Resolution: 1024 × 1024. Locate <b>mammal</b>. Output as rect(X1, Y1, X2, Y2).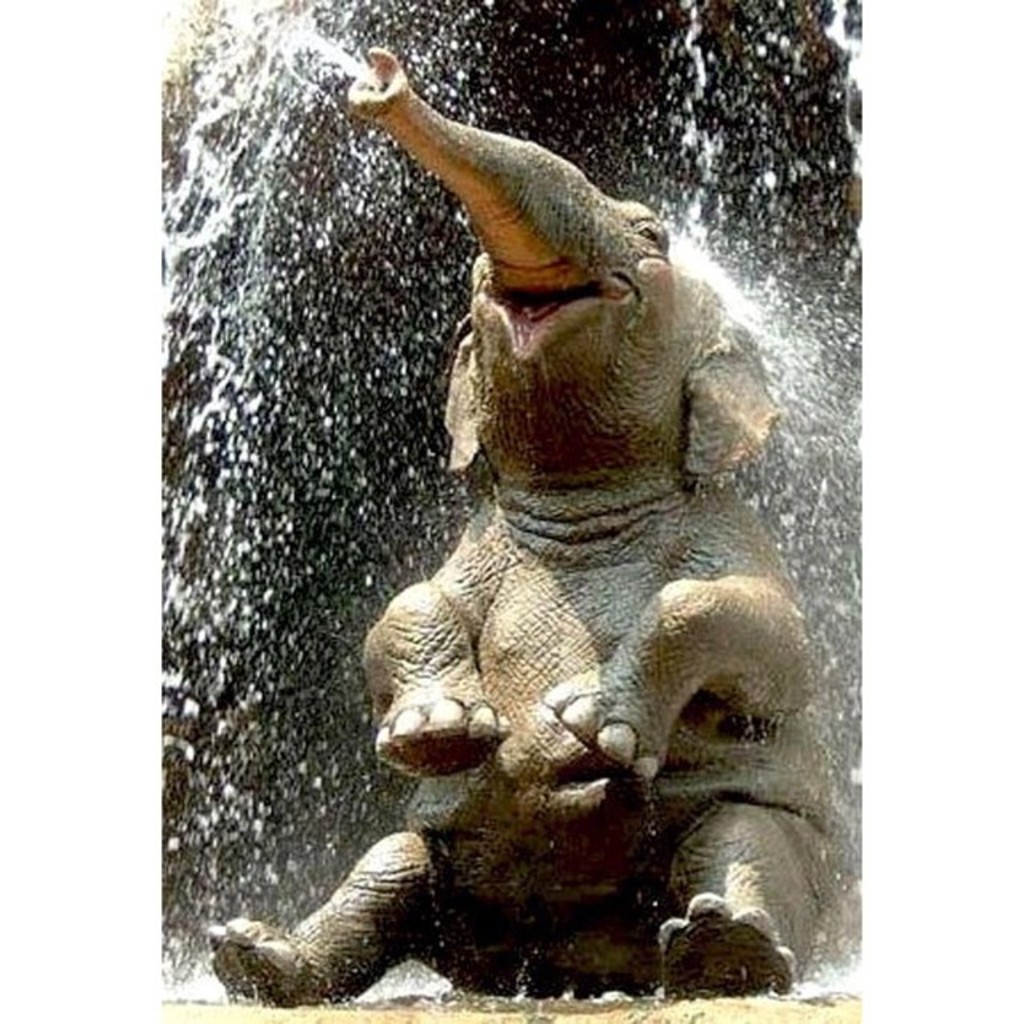
rect(293, 48, 827, 906).
